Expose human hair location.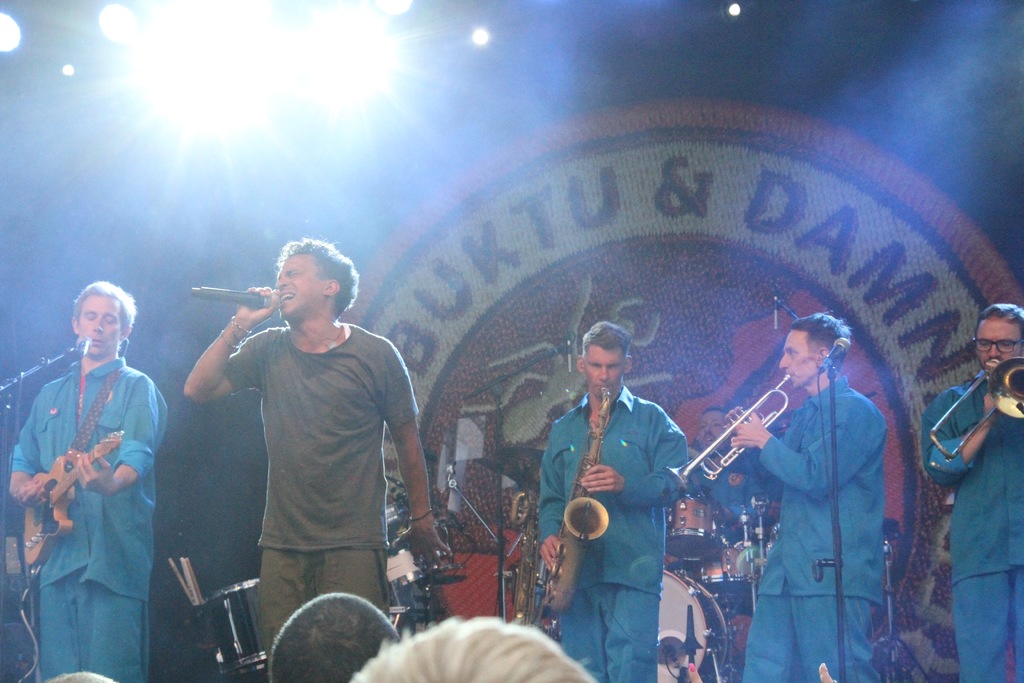
Exposed at box=[72, 277, 139, 325].
